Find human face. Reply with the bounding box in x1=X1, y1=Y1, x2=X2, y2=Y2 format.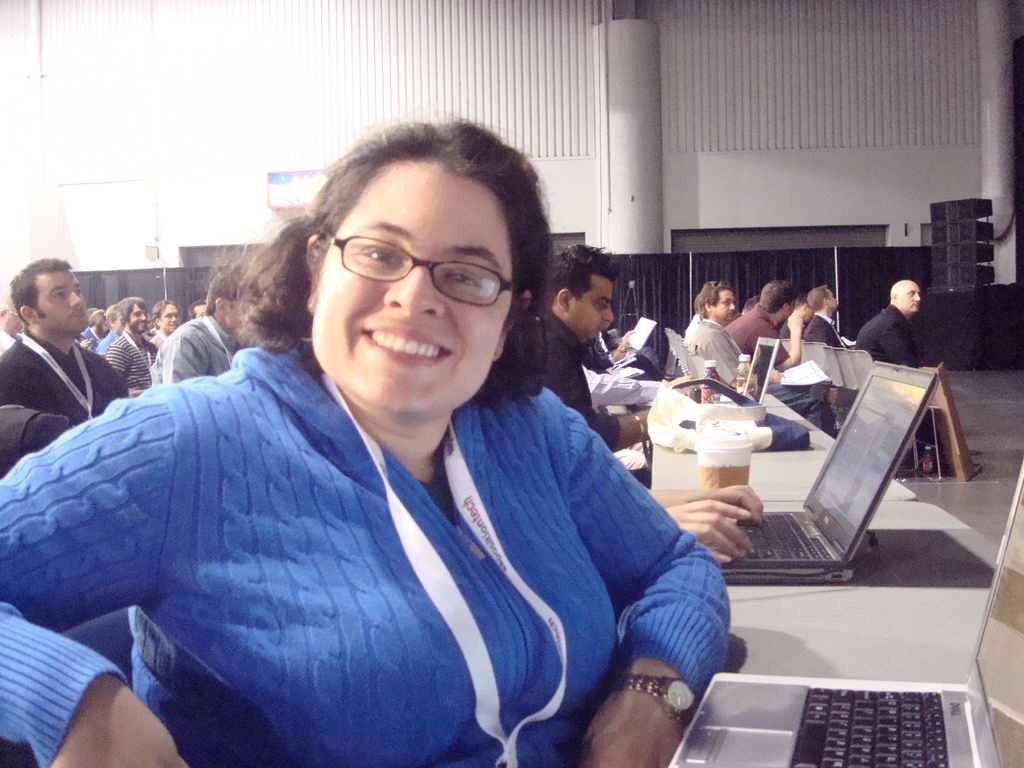
x1=42, y1=271, x2=86, y2=329.
